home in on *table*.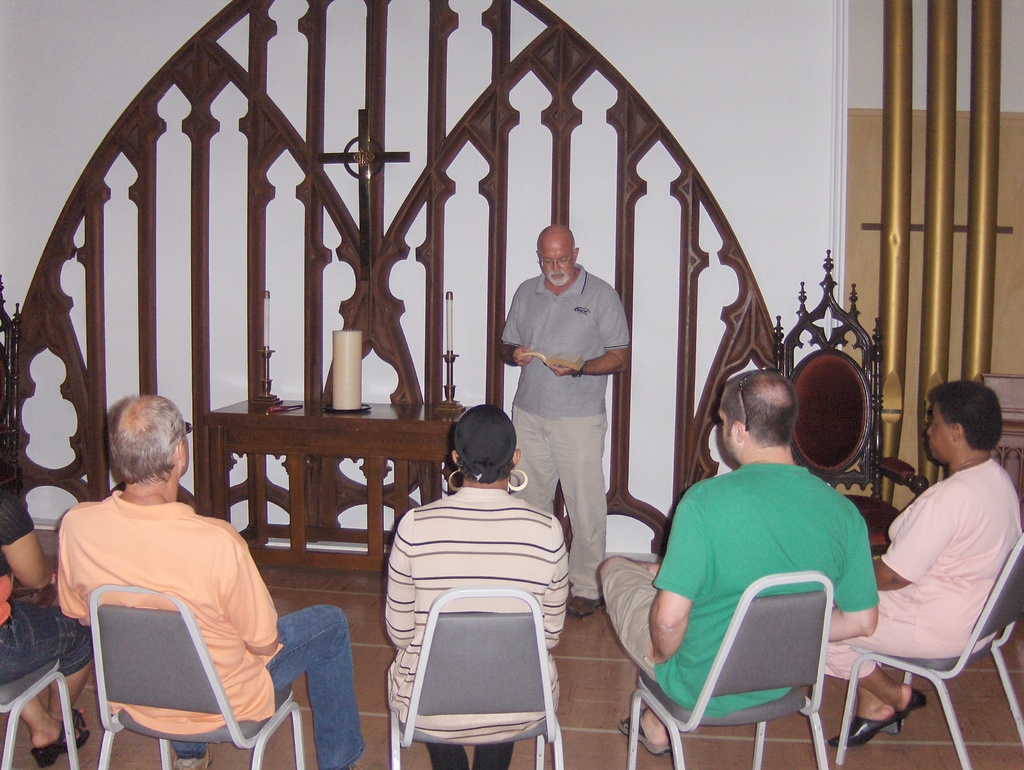
Homed in at (171, 420, 445, 554).
